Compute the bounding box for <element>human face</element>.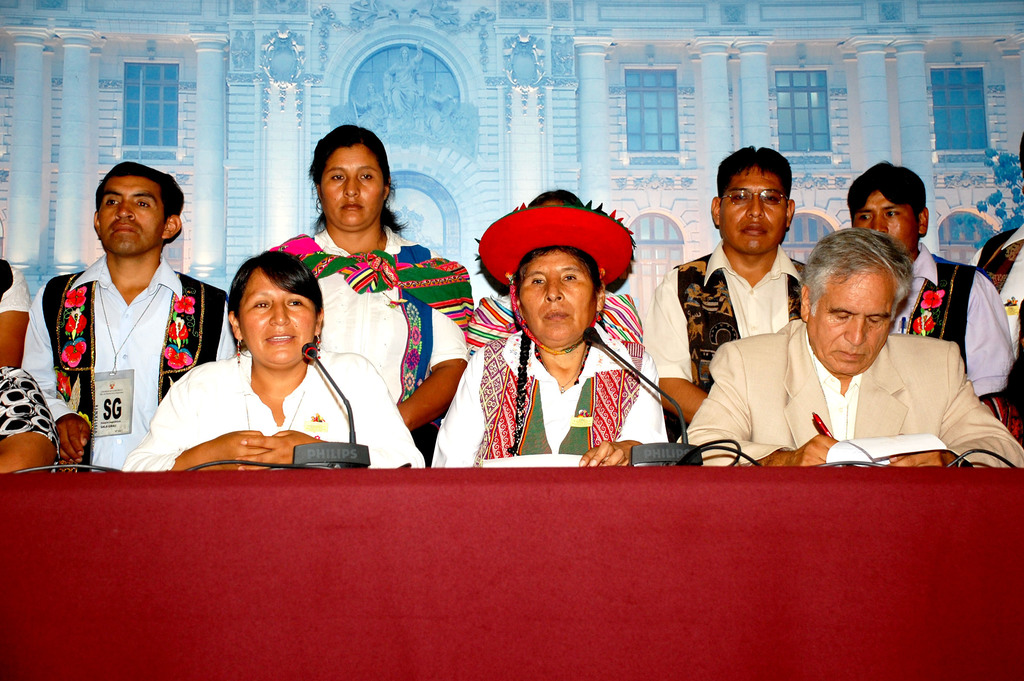
left=806, top=270, right=888, bottom=377.
